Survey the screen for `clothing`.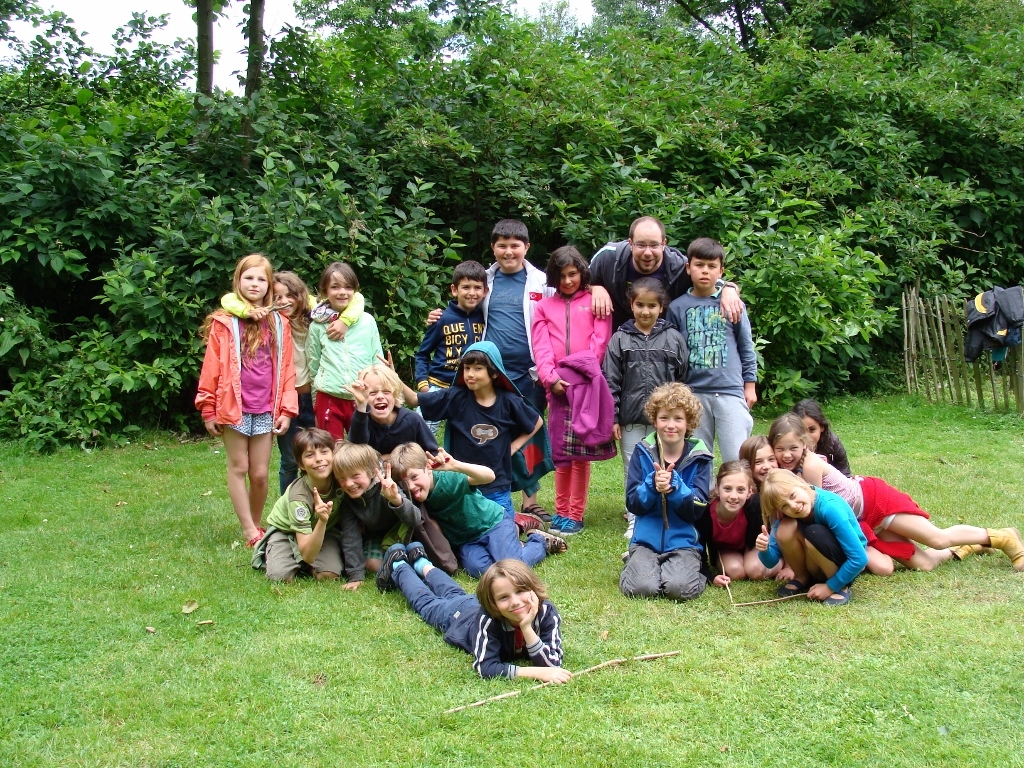
Survey found: pyautogui.locateOnScreen(196, 307, 292, 430).
